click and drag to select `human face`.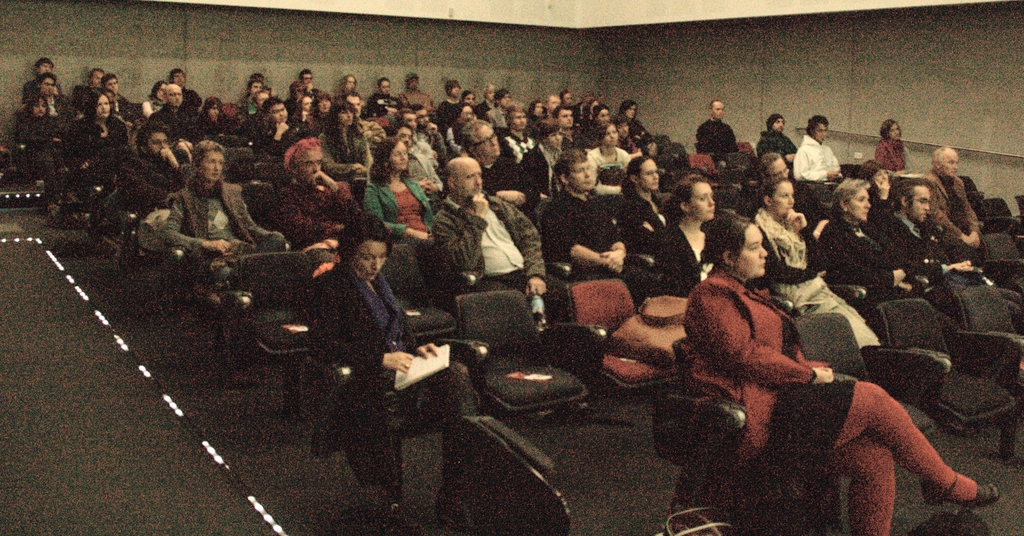
Selection: [710, 102, 723, 118].
